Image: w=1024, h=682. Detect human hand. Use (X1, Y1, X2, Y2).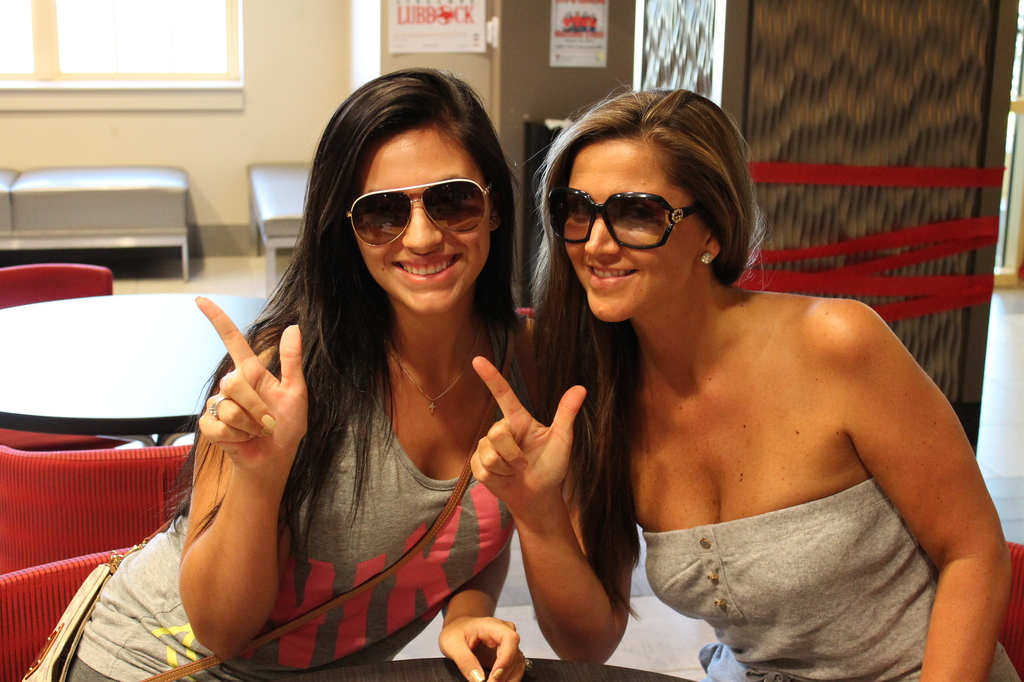
(435, 612, 530, 681).
